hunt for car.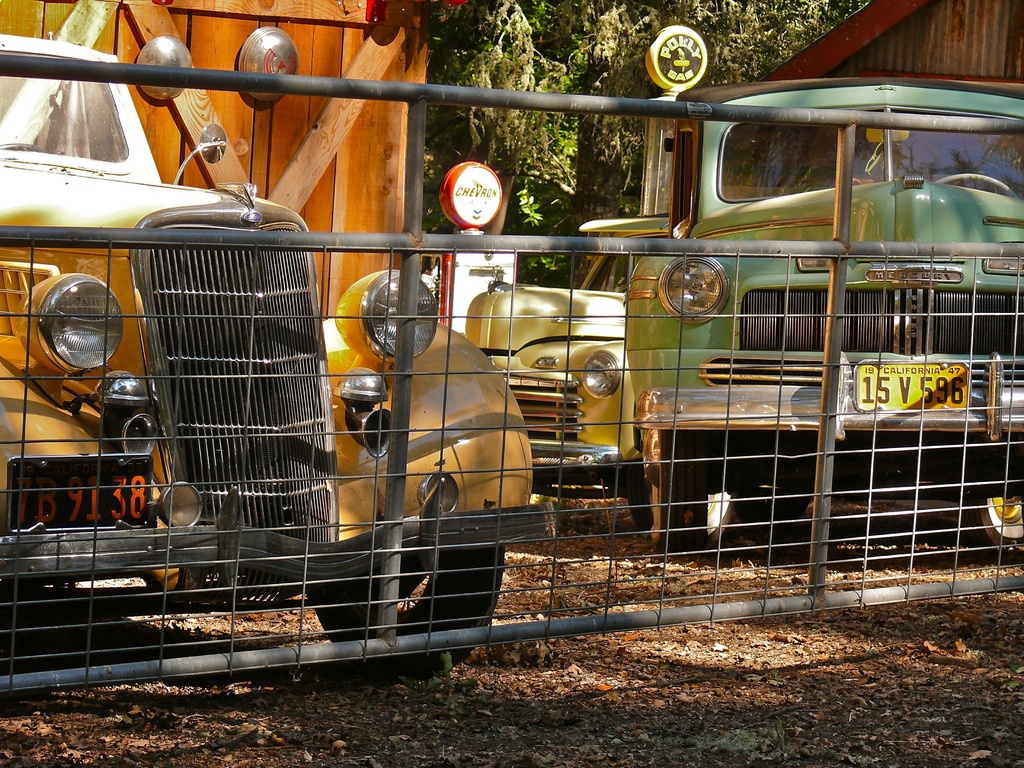
Hunted down at [left=576, top=76, right=1023, bottom=550].
